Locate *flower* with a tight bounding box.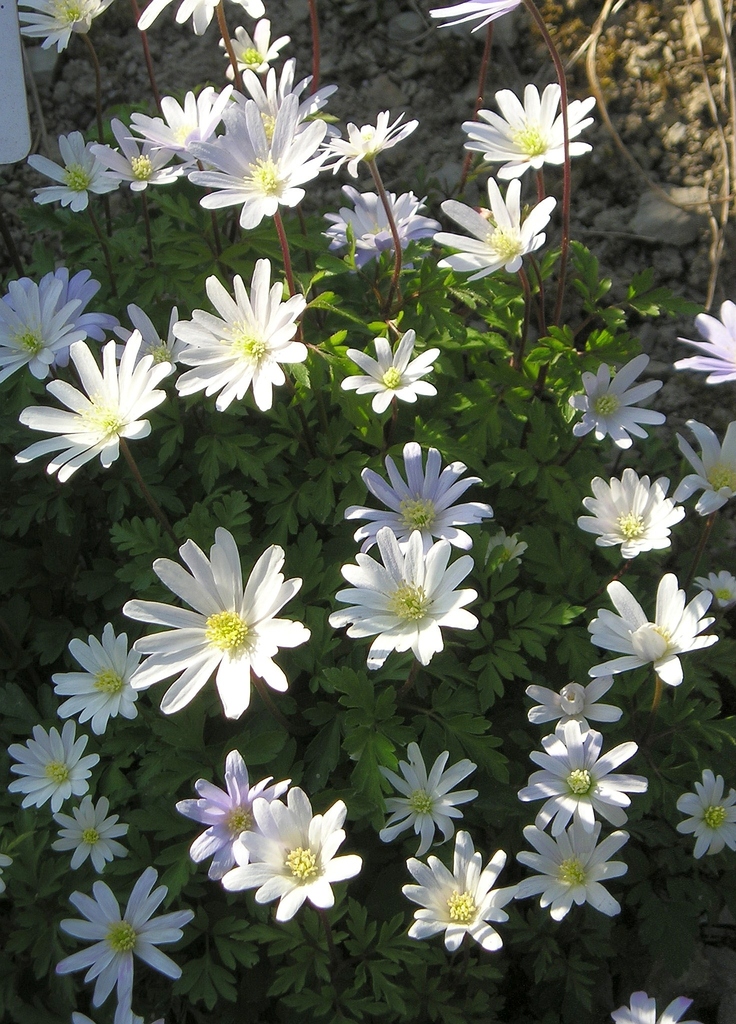
<region>337, 324, 439, 410</region>.
